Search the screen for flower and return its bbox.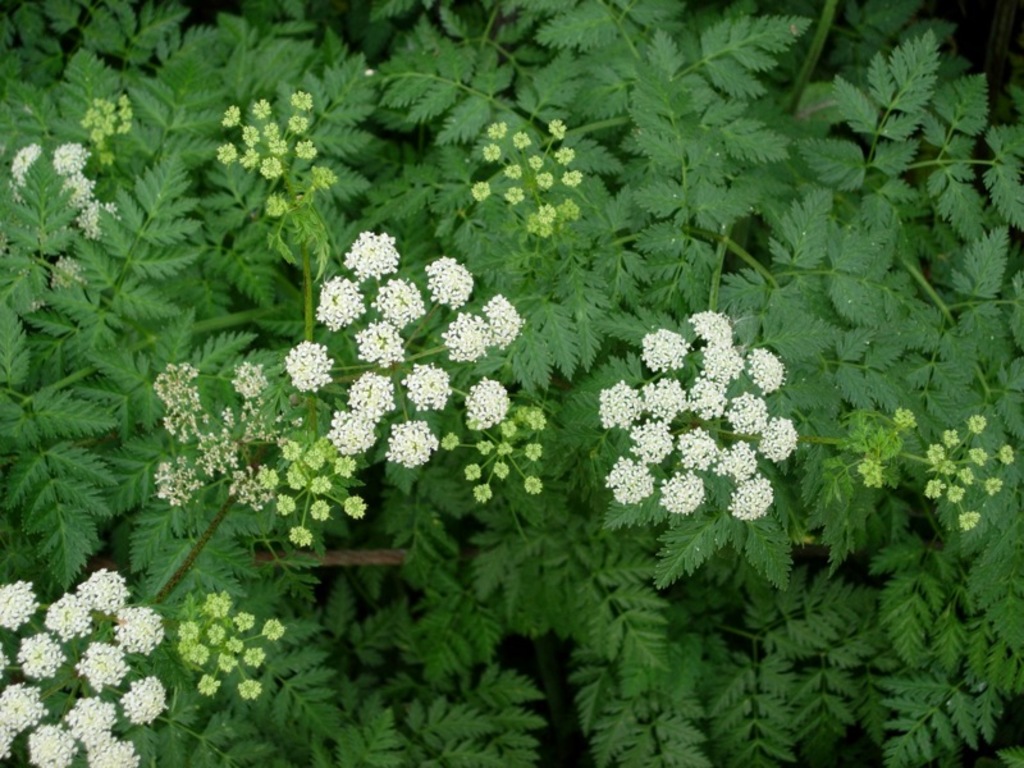
Found: <region>558, 198, 584, 219</region>.
